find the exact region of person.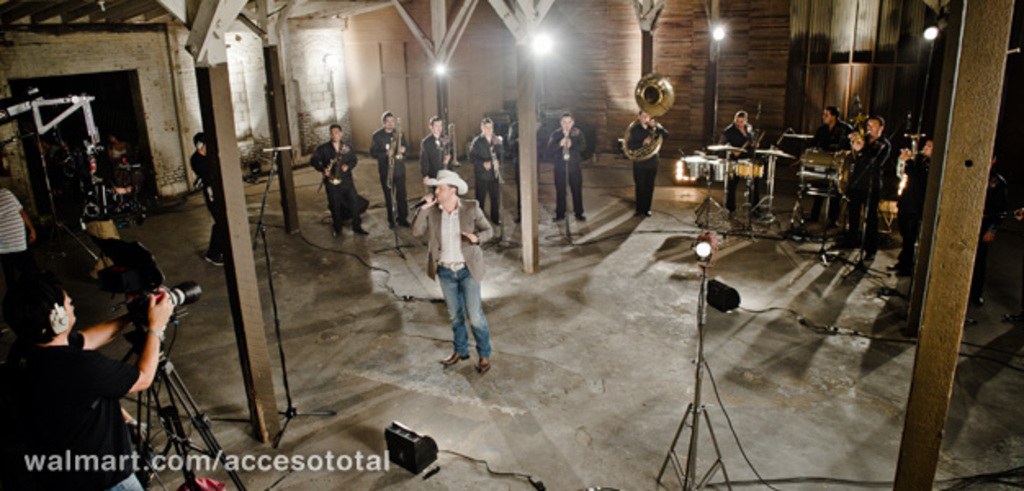
Exact region: [left=716, top=110, right=761, bottom=214].
